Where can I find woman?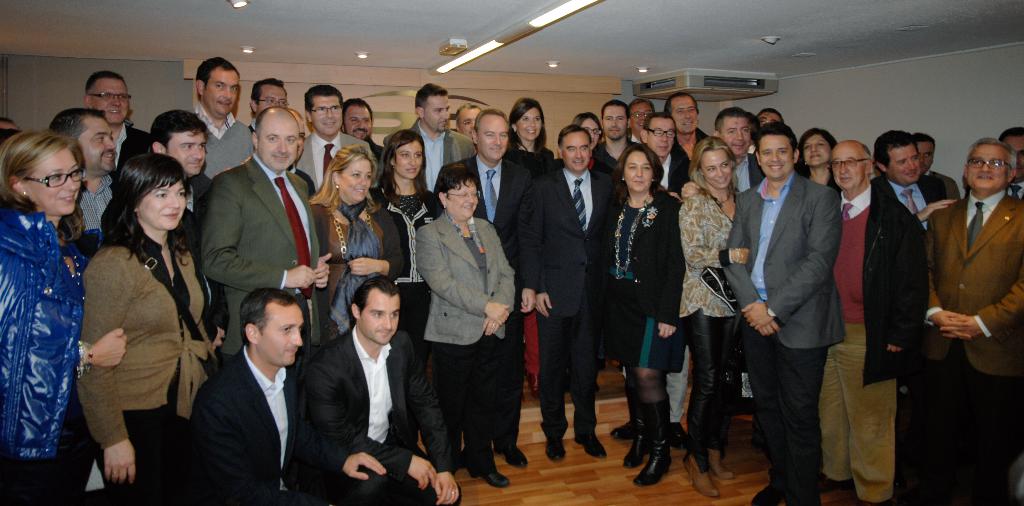
You can find it at bbox=(77, 153, 215, 505).
